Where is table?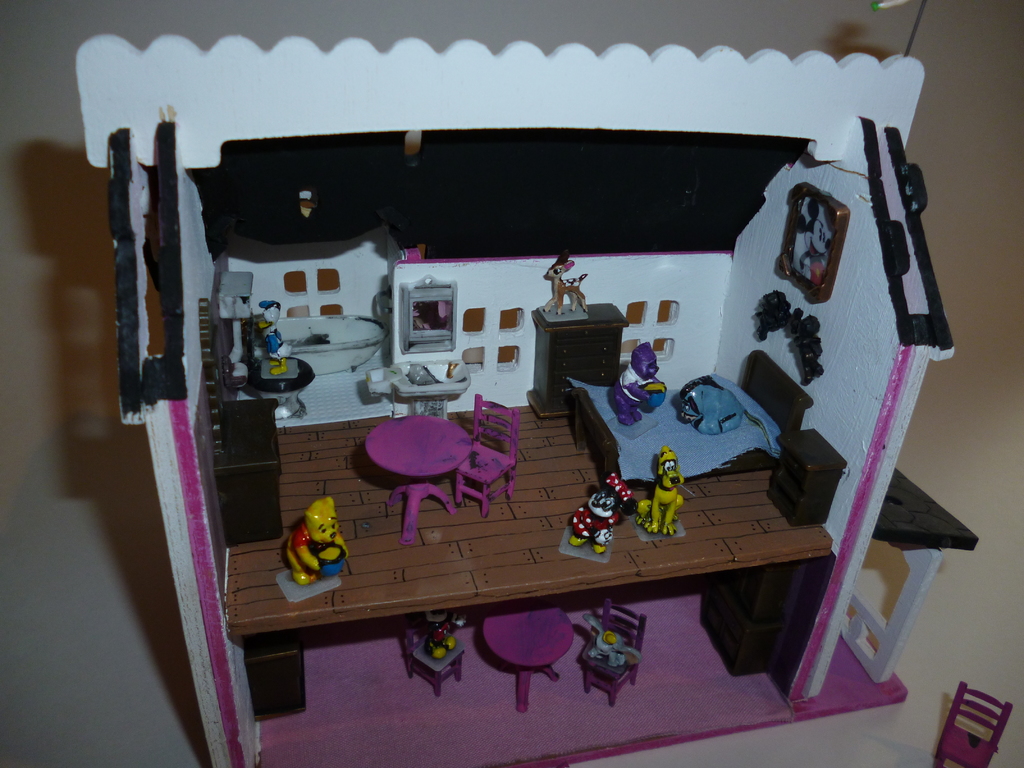
<box>212,397,284,548</box>.
